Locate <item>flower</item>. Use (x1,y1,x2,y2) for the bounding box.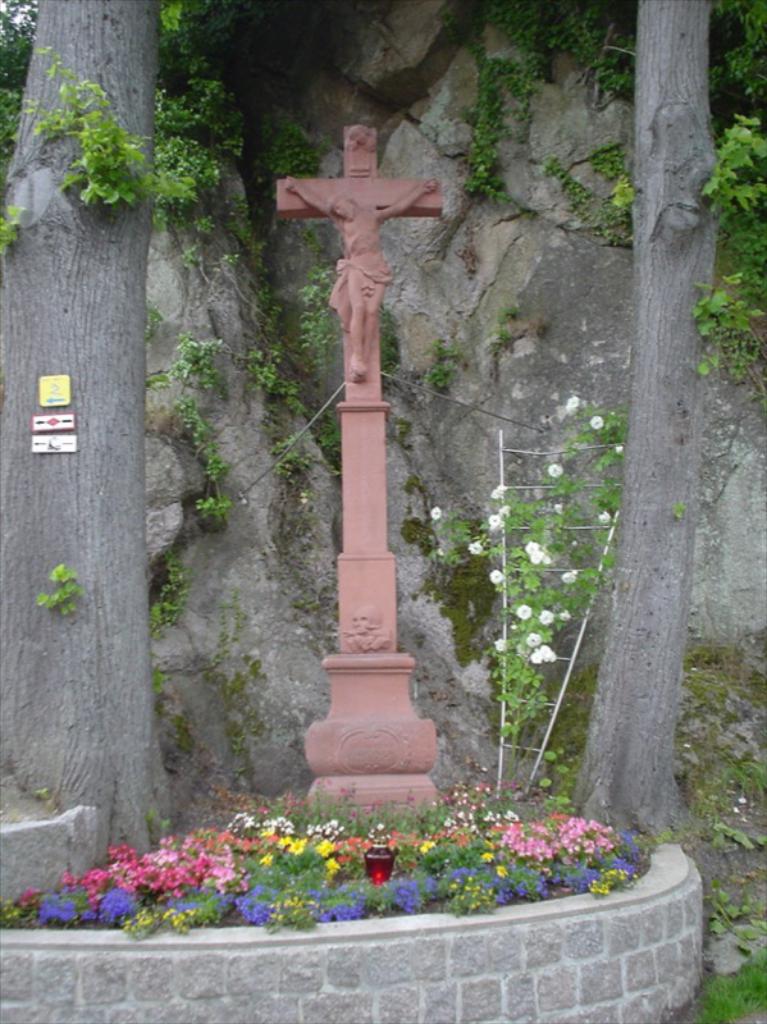
(588,412,610,433).
